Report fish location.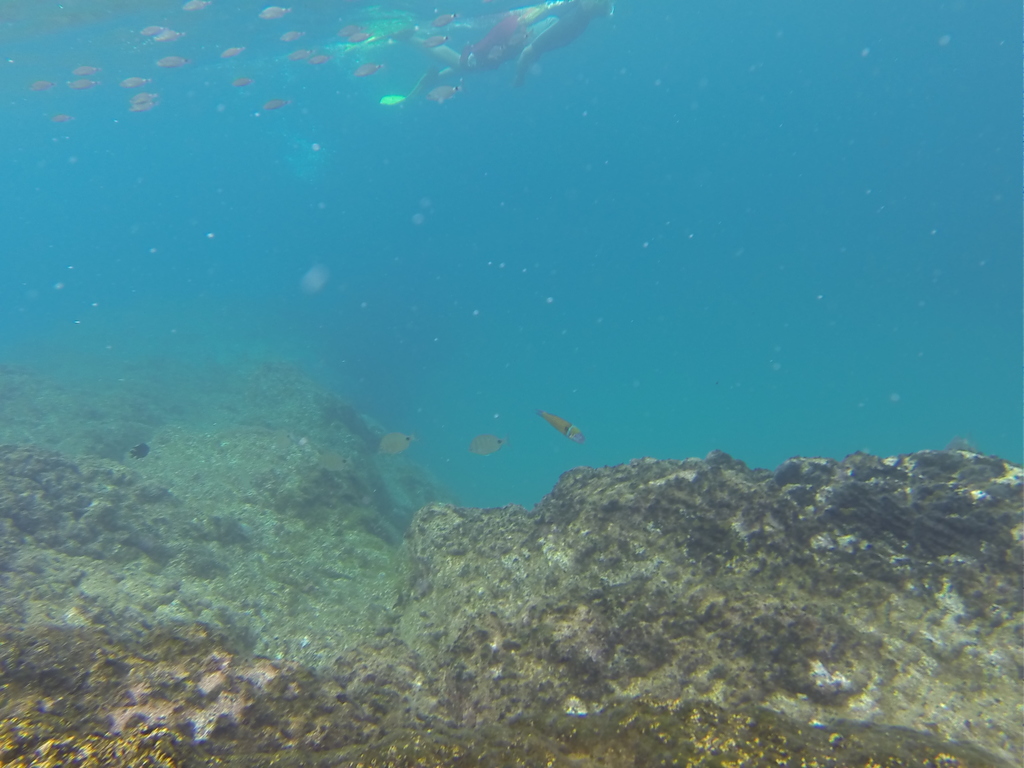
Report: [136,104,150,111].
